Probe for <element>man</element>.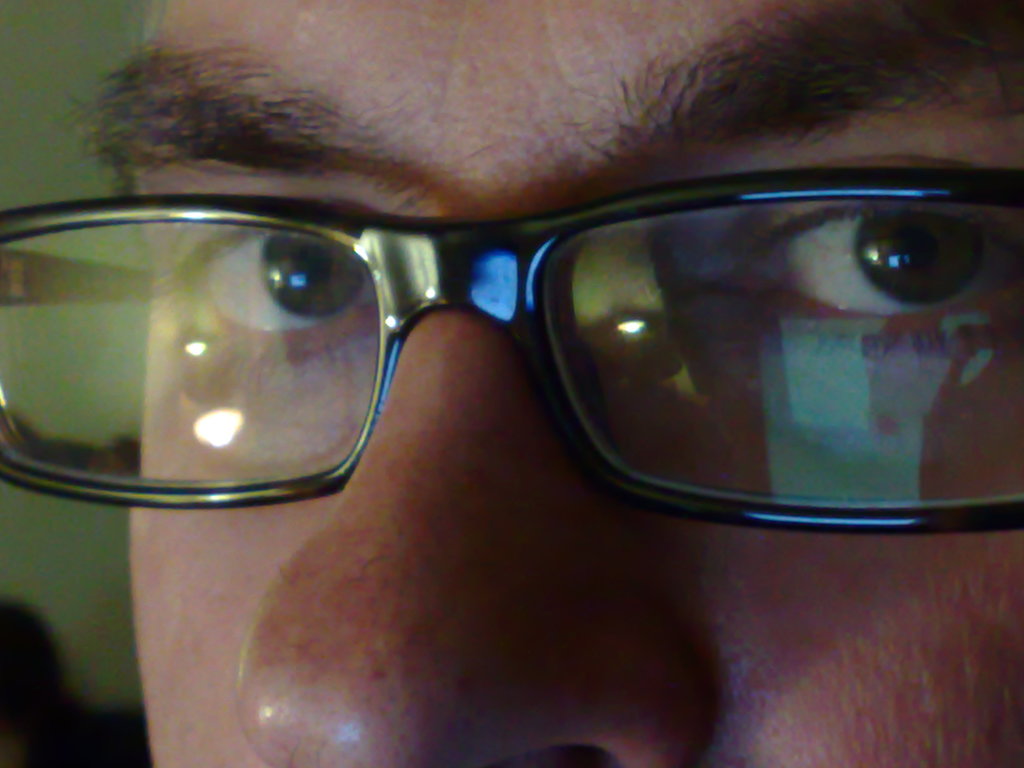
Probe result: l=63, t=0, r=1023, b=767.
